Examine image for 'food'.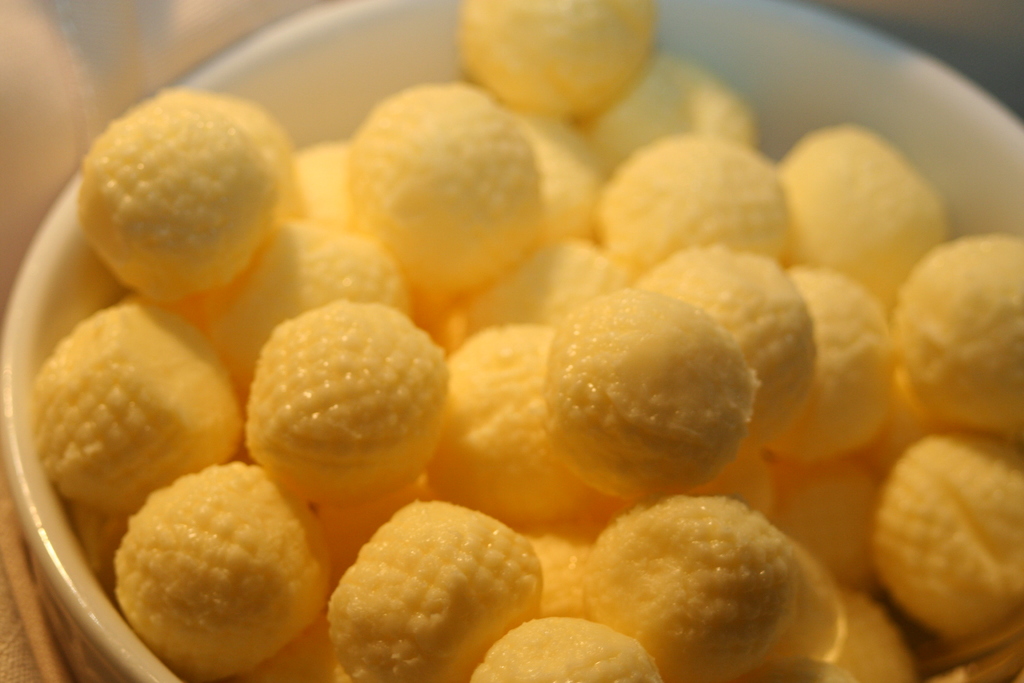
Examination result: x1=101, y1=459, x2=316, y2=656.
